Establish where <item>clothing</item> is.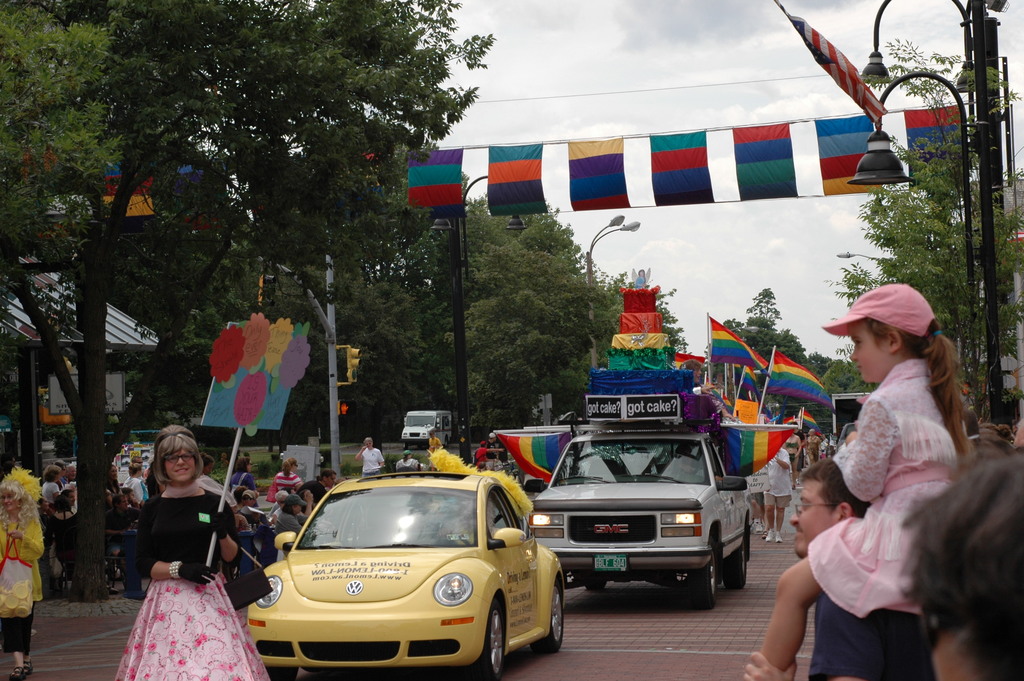
Established at box=[111, 484, 123, 496].
